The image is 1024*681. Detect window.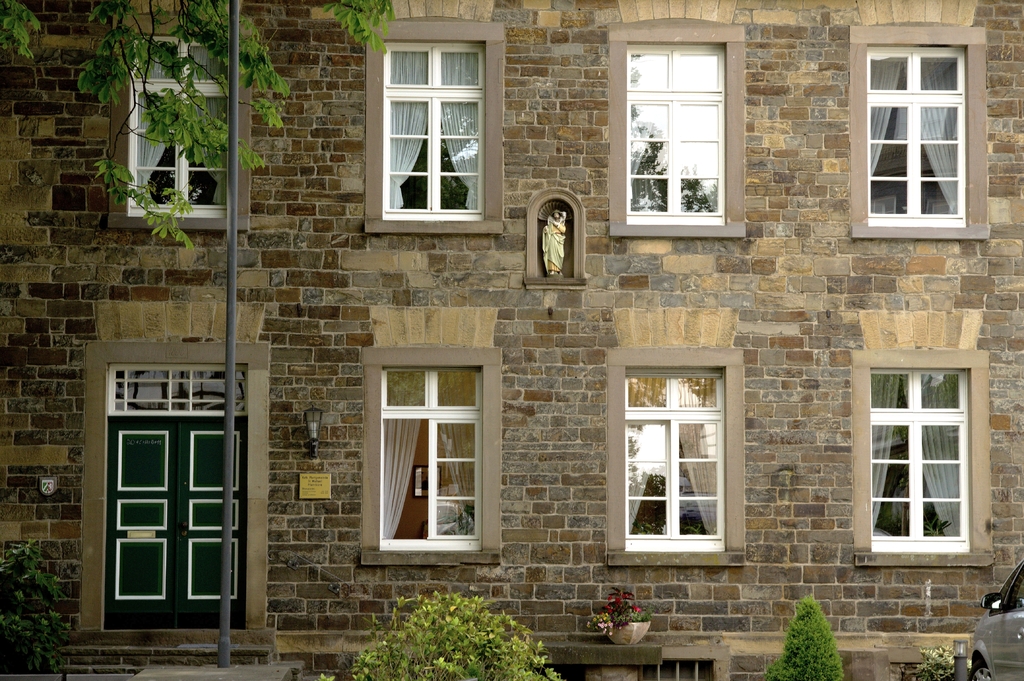
Detection: bbox(136, 46, 230, 223).
